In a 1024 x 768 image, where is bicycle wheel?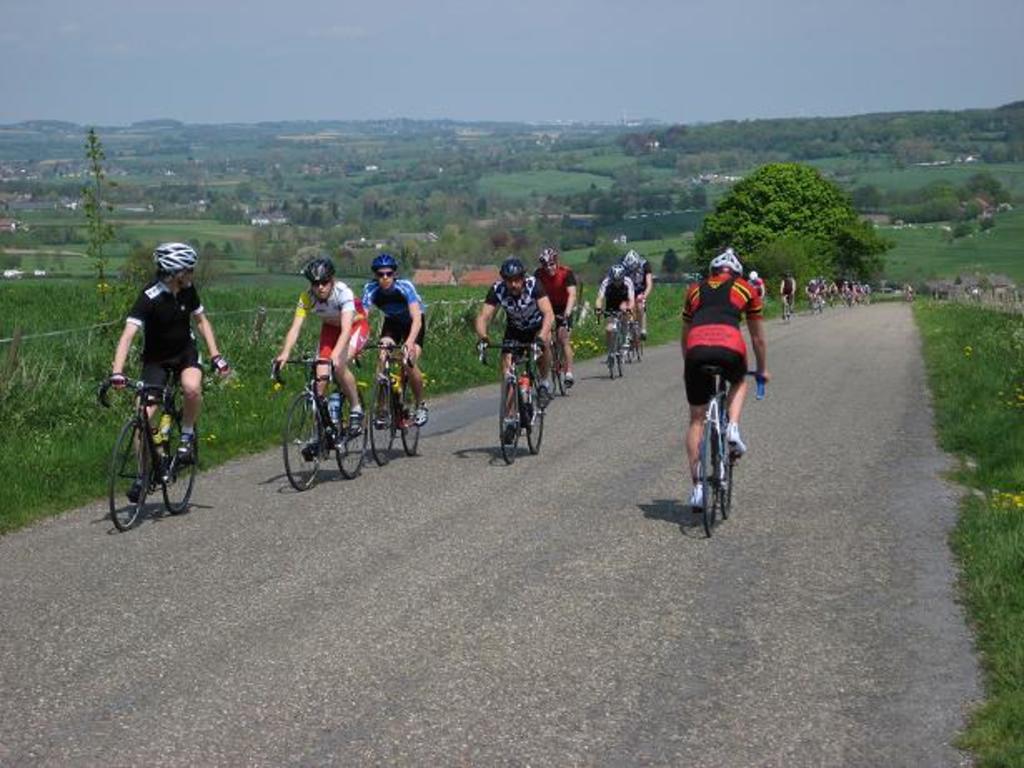
[778, 297, 793, 322].
